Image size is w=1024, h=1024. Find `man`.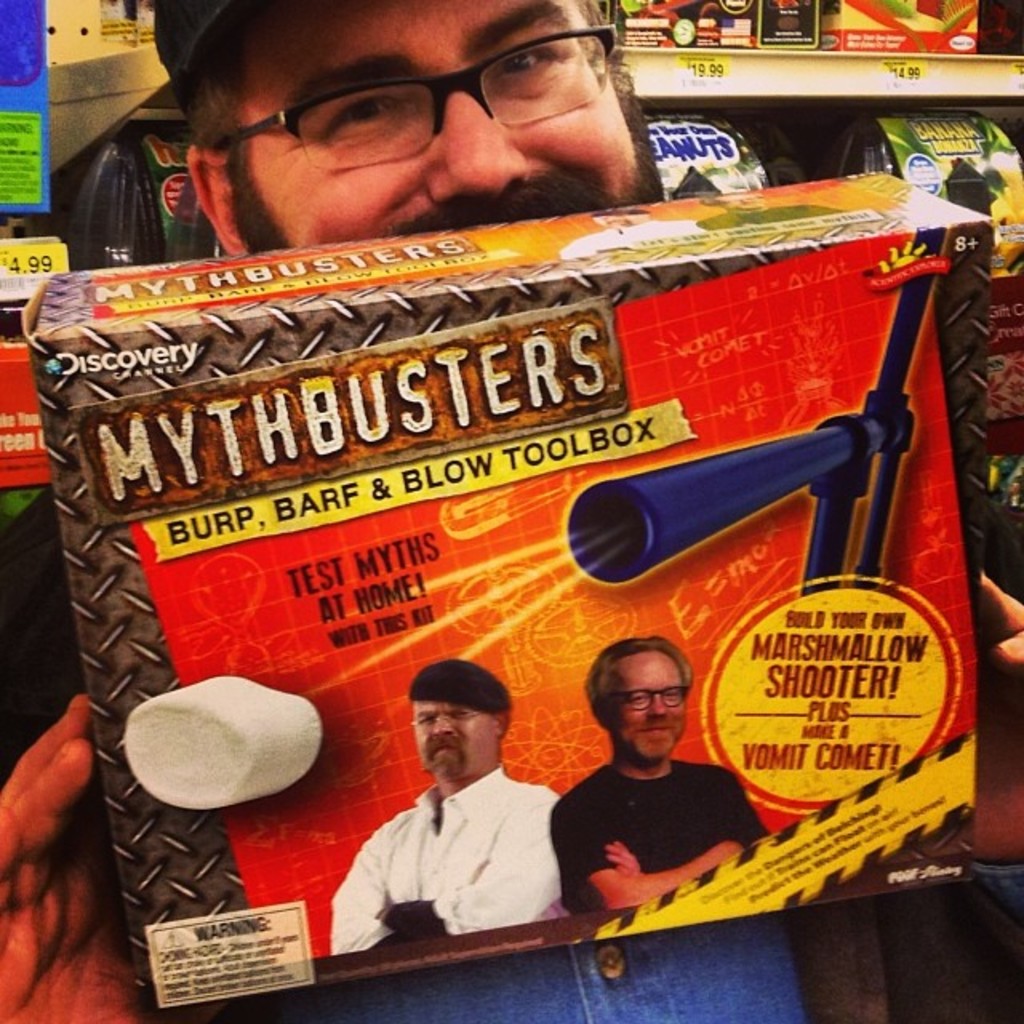
(left=547, top=635, right=771, bottom=912).
